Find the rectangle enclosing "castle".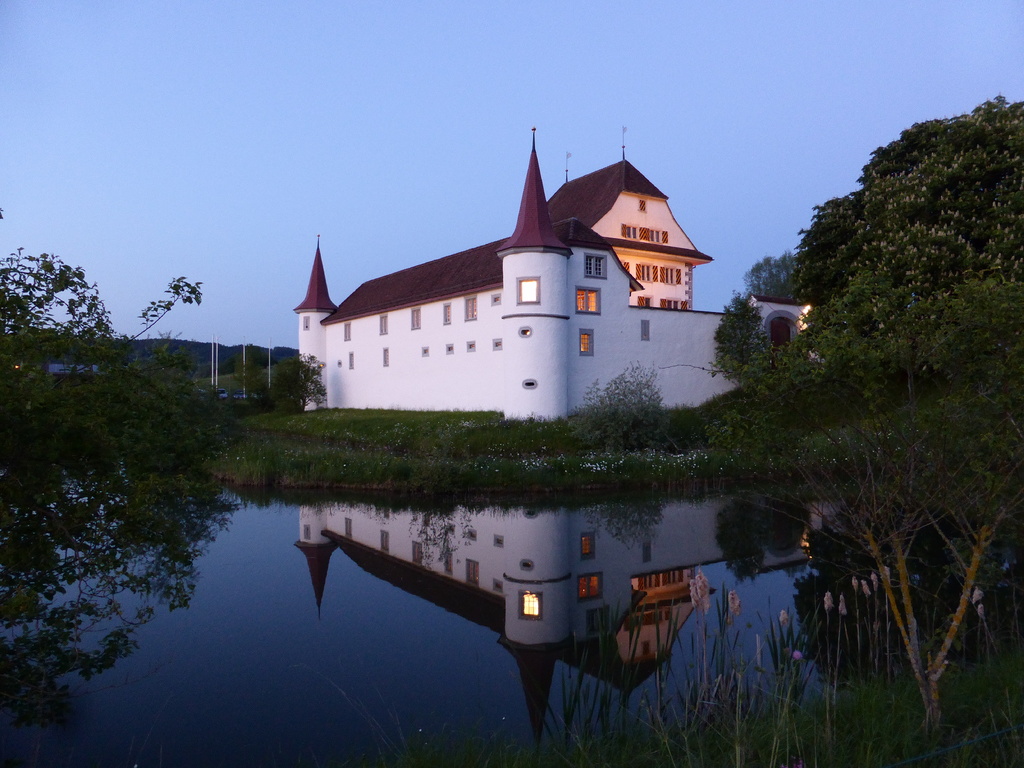
(x1=229, y1=122, x2=778, y2=479).
